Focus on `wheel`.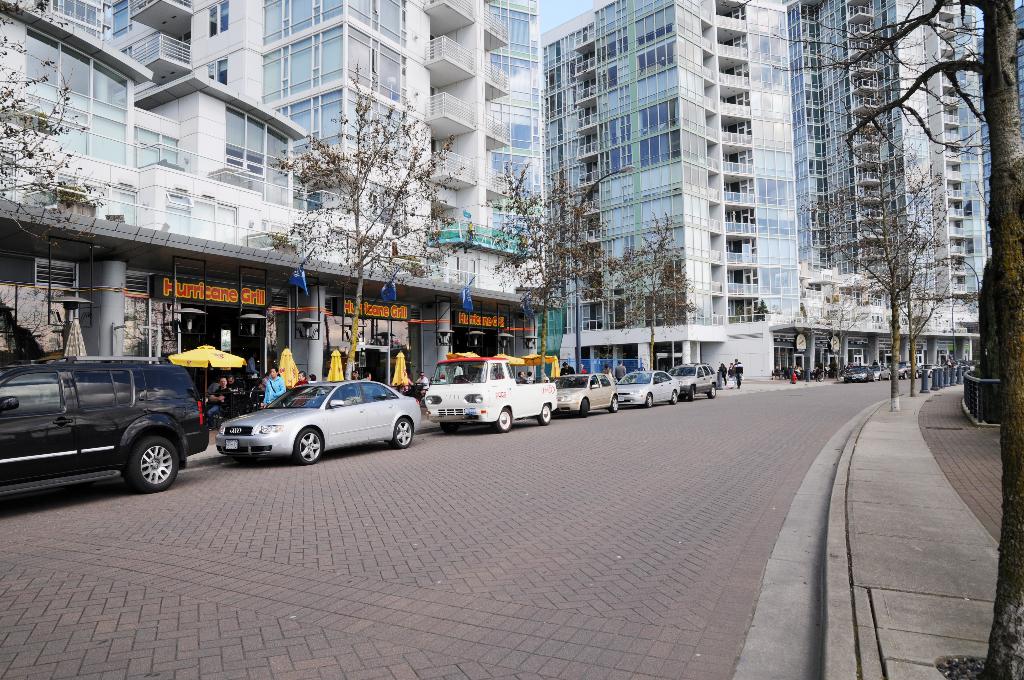
Focused at pyautogui.locateOnScreen(580, 397, 590, 417).
